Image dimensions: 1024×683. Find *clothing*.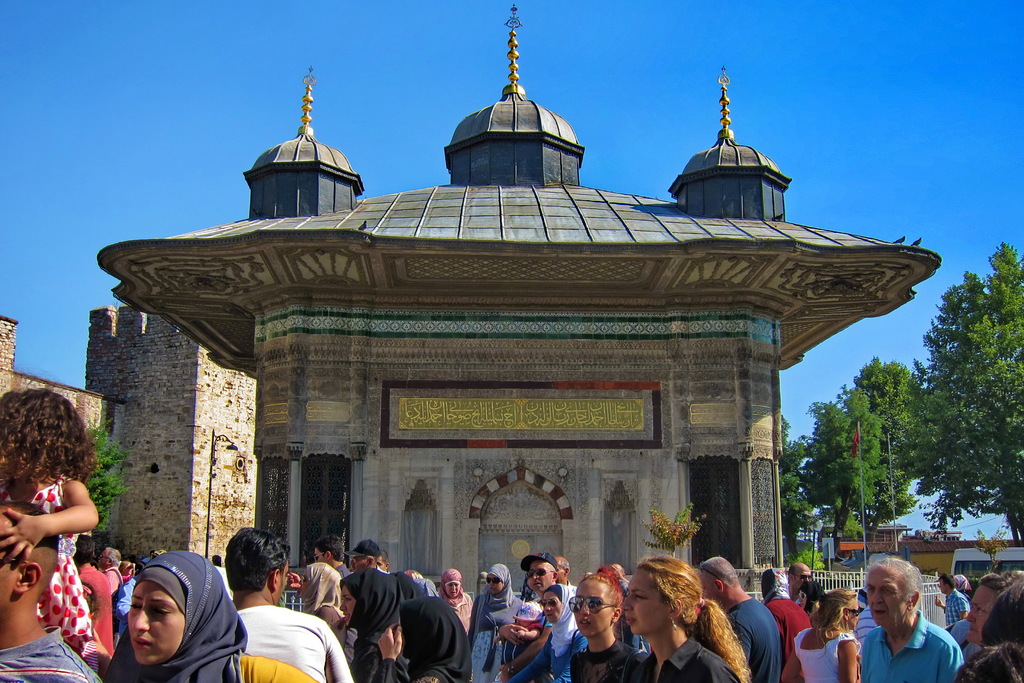
[left=767, top=598, right=819, bottom=682].
